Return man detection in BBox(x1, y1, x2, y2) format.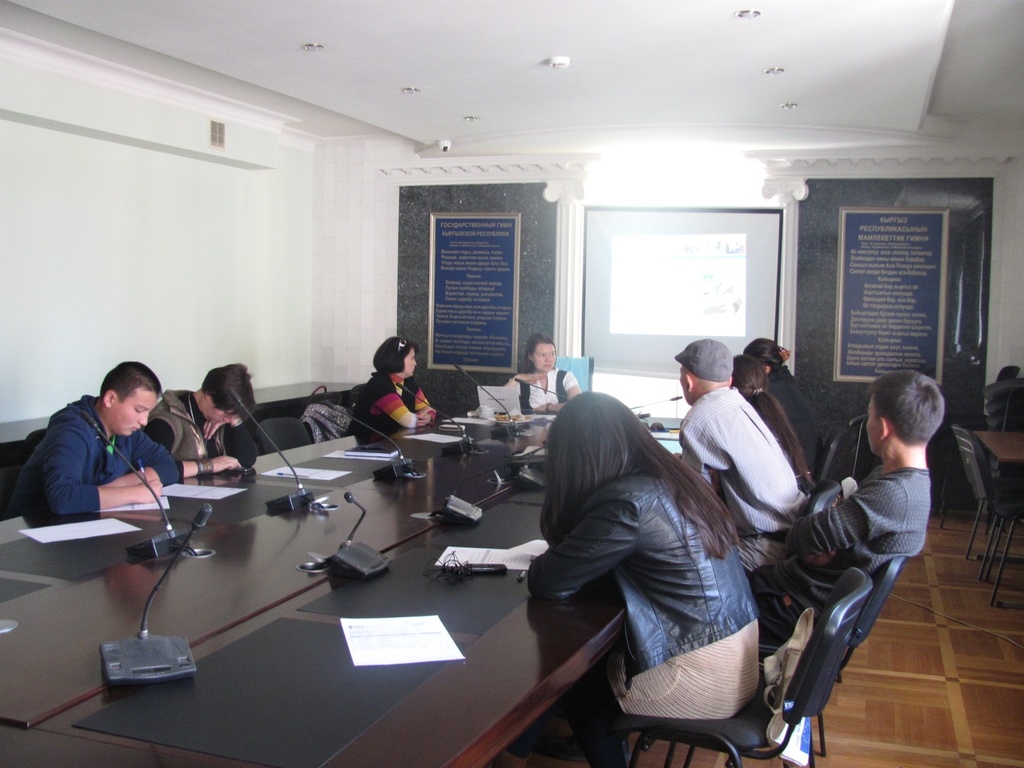
BBox(6, 360, 180, 516).
